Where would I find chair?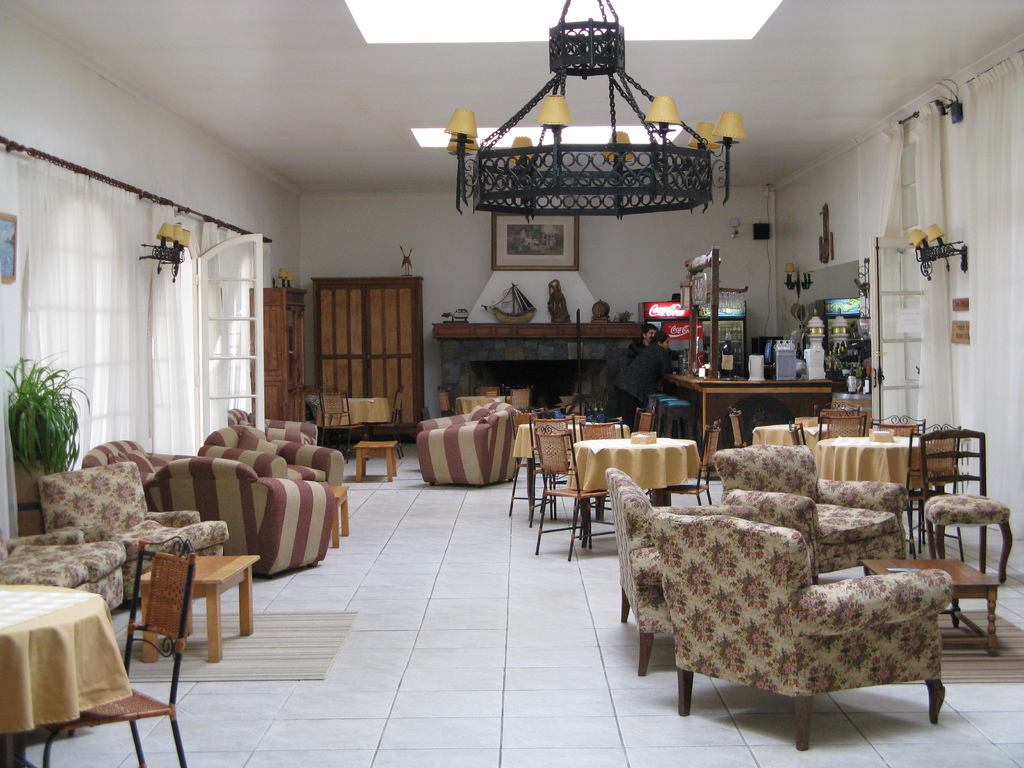
At l=148, t=459, r=335, b=577.
